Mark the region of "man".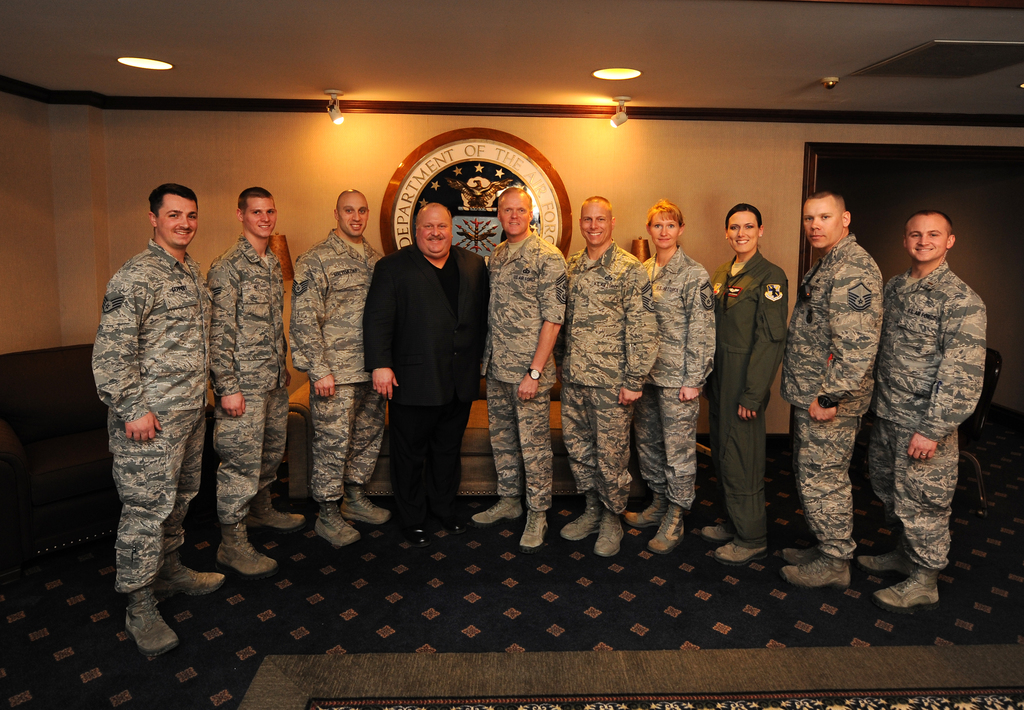
Region: {"x1": 365, "y1": 198, "x2": 490, "y2": 543}.
